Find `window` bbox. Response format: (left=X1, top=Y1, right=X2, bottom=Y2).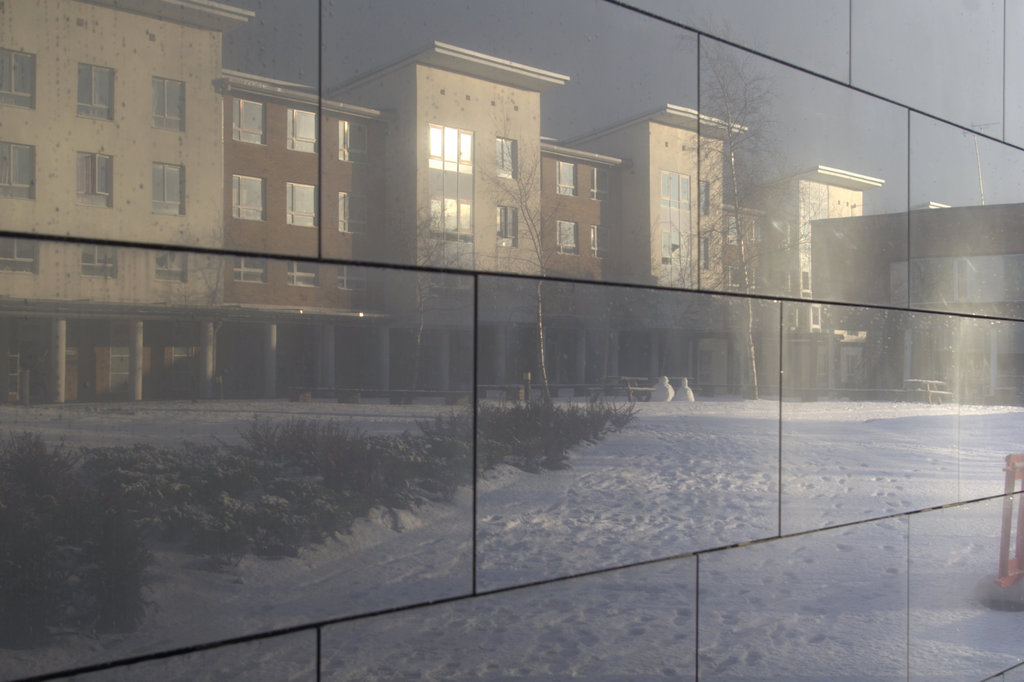
(left=664, top=233, right=693, bottom=270).
